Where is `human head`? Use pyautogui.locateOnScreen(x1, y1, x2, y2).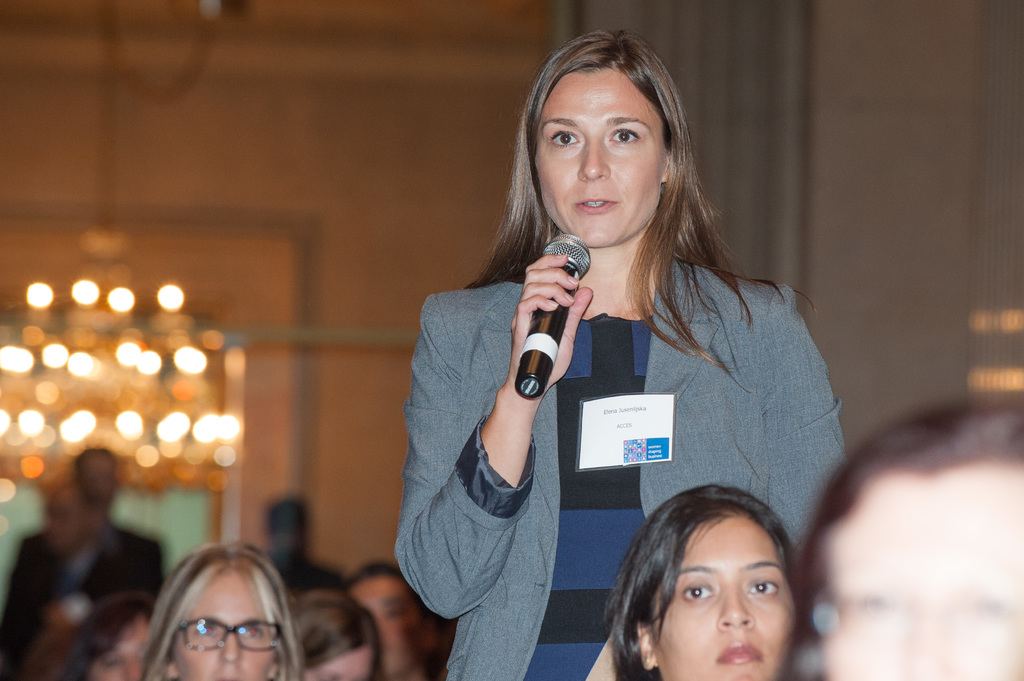
pyautogui.locateOnScreen(262, 498, 307, 561).
